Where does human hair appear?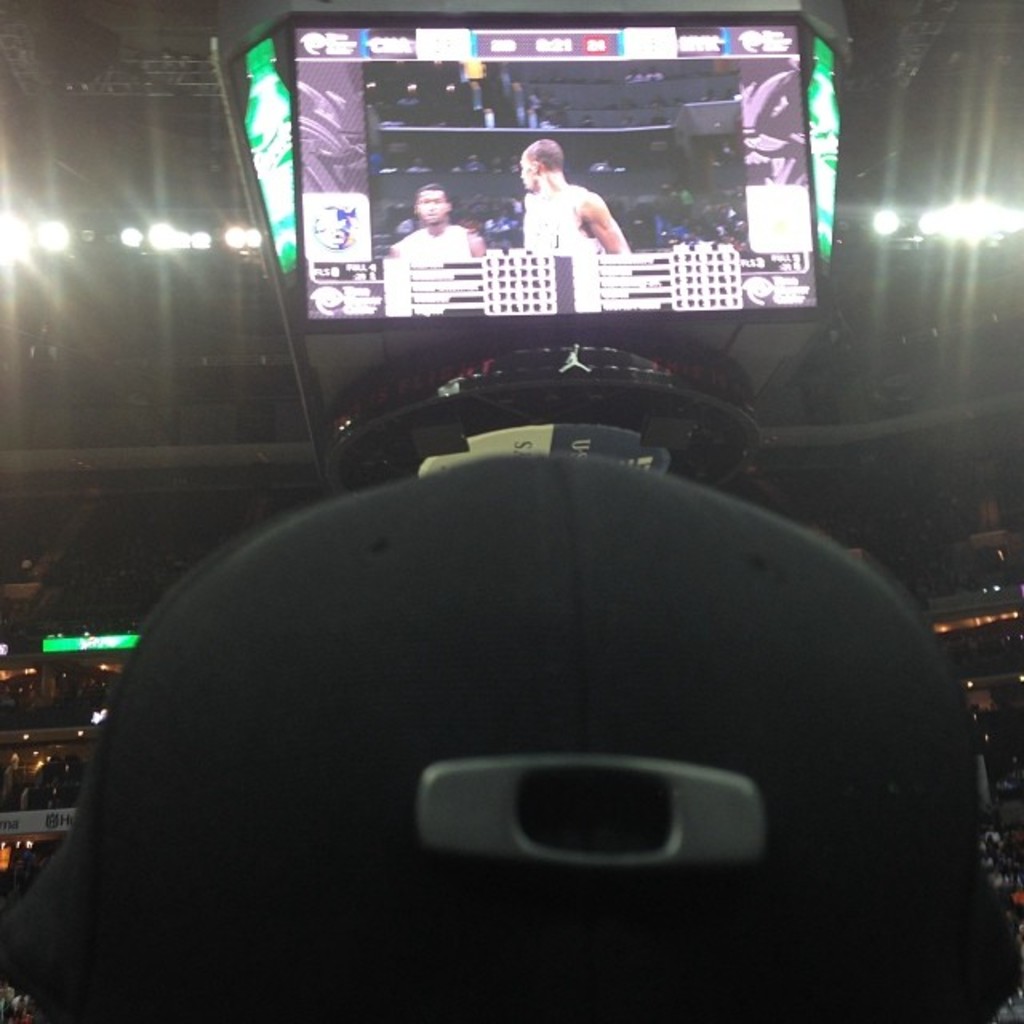
Appears at pyautogui.locateOnScreen(525, 133, 563, 168).
